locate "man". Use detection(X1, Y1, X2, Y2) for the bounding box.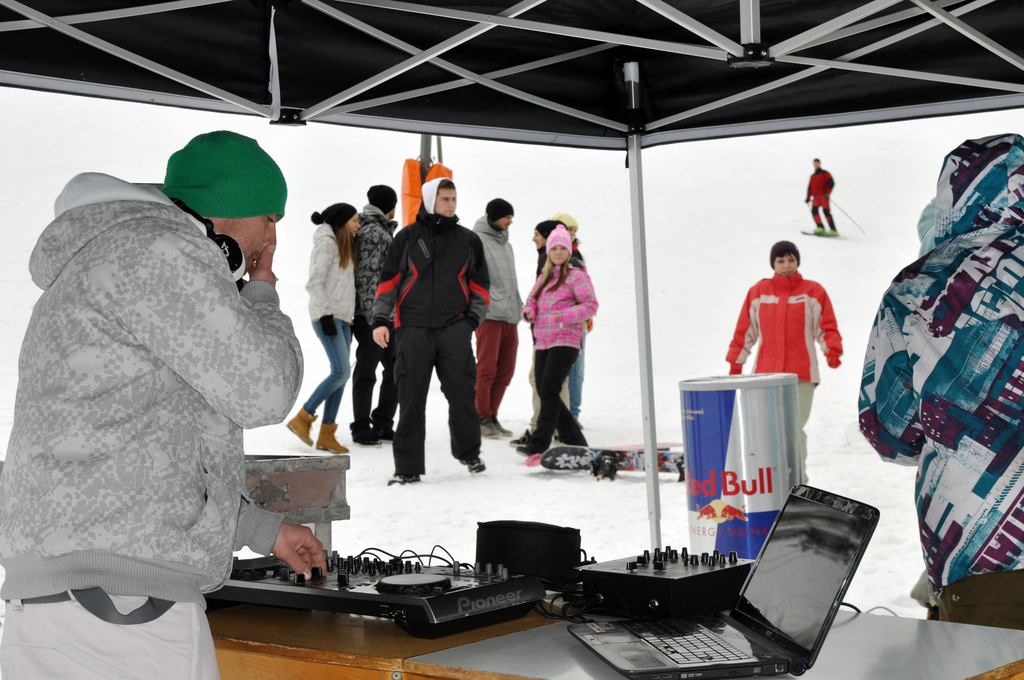
detection(468, 195, 523, 443).
